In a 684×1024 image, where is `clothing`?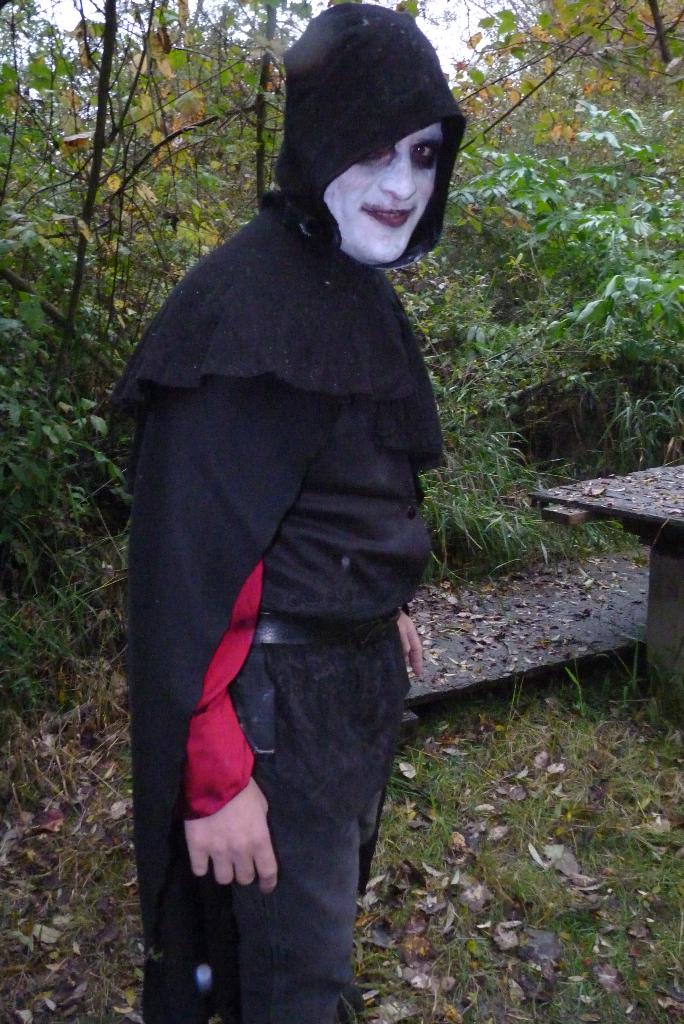
select_region(124, 108, 446, 987).
